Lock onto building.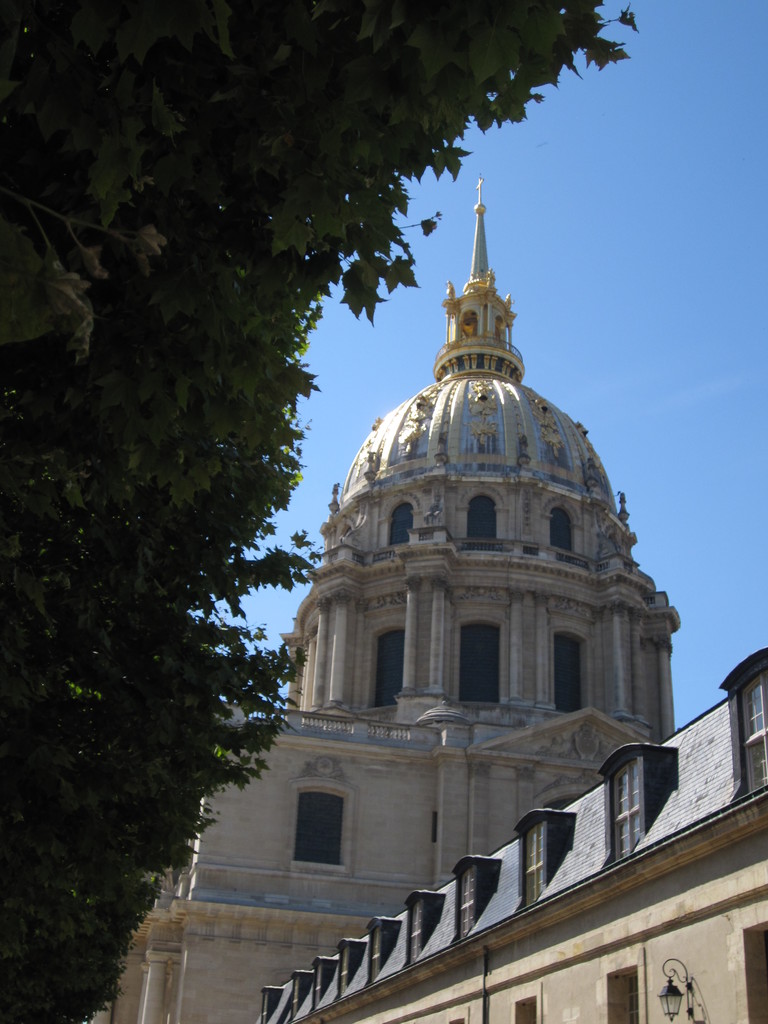
Locked: [253, 652, 767, 1023].
